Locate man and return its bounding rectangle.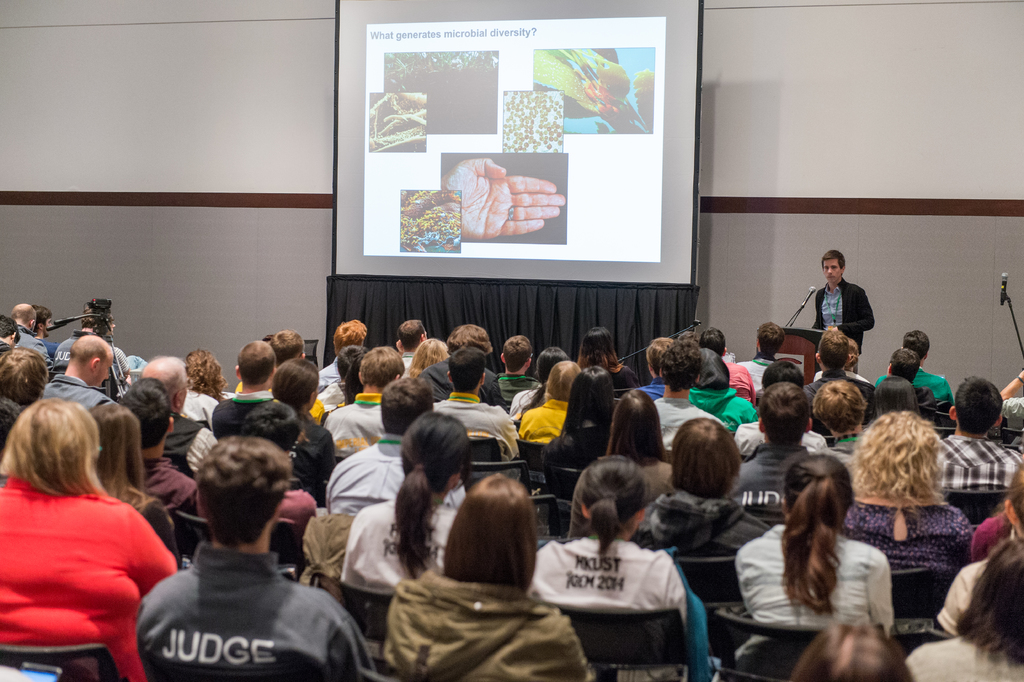
{"x1": 204, "y1": 325, "x2": 303, "y2": 444}.
